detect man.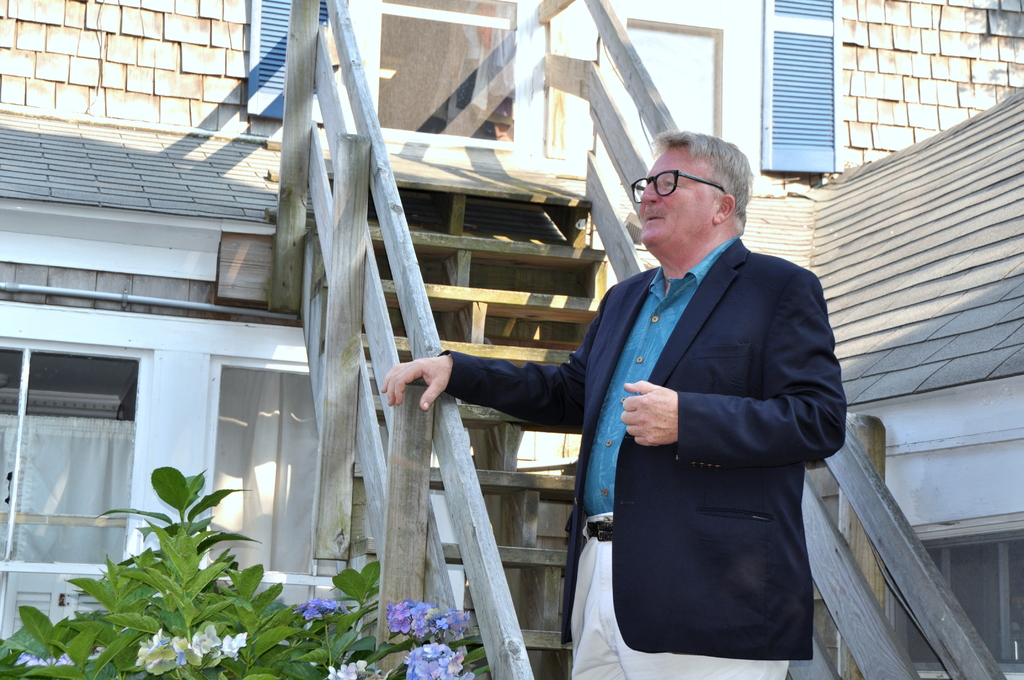
Detected at region(458, 136, 838, 661).
